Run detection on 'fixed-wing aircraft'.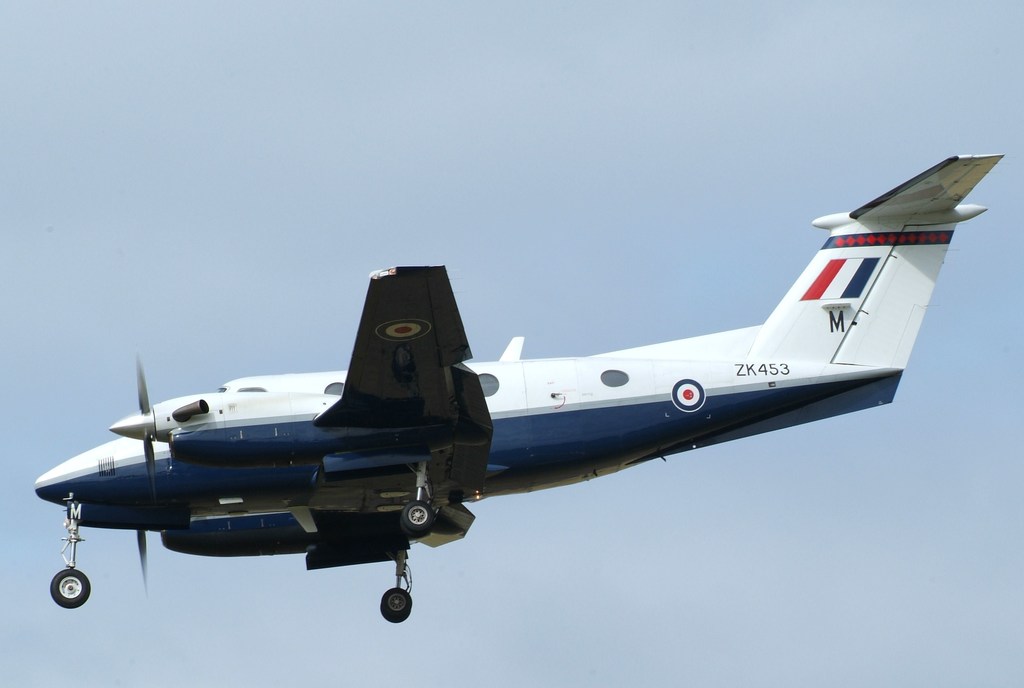
Result: box(36, 149, 1004, 622).
